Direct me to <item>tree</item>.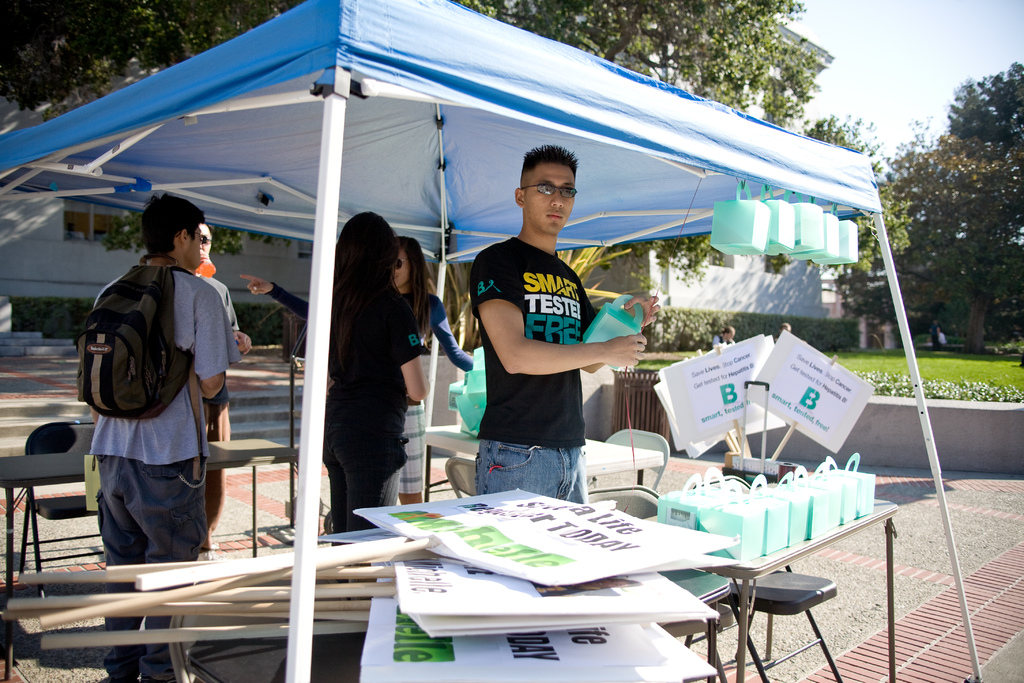
Direction: (x1=885, y1=115, x2=1023, y2=350).
